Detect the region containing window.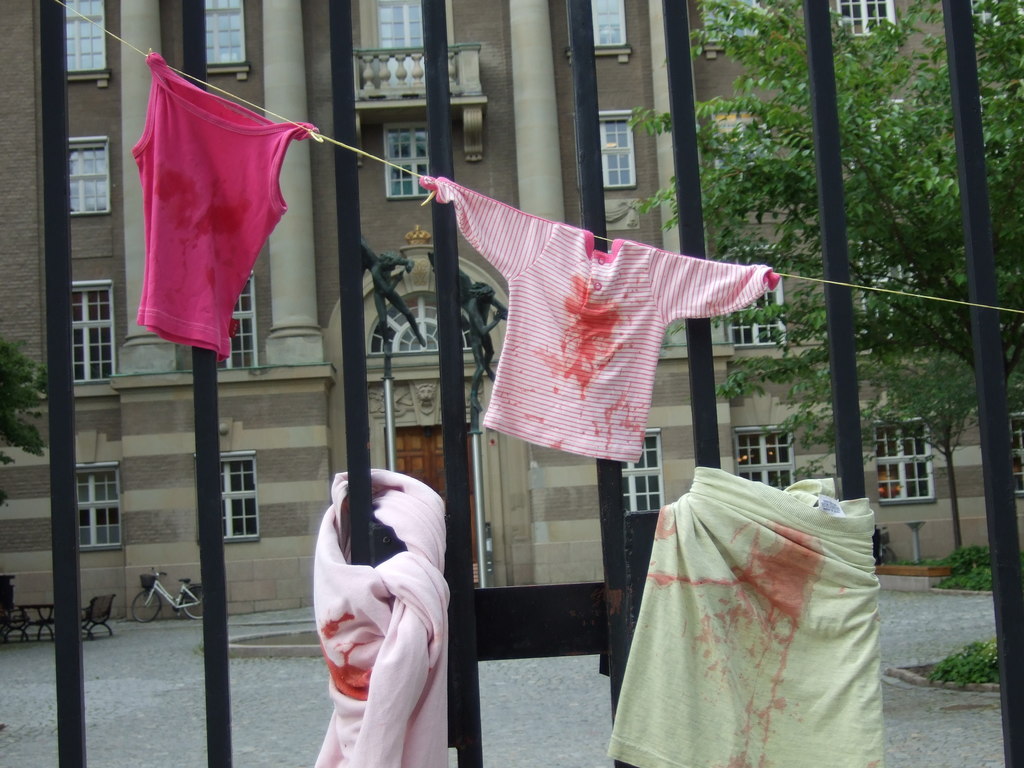
BBox(874, 421, 935, 506).
